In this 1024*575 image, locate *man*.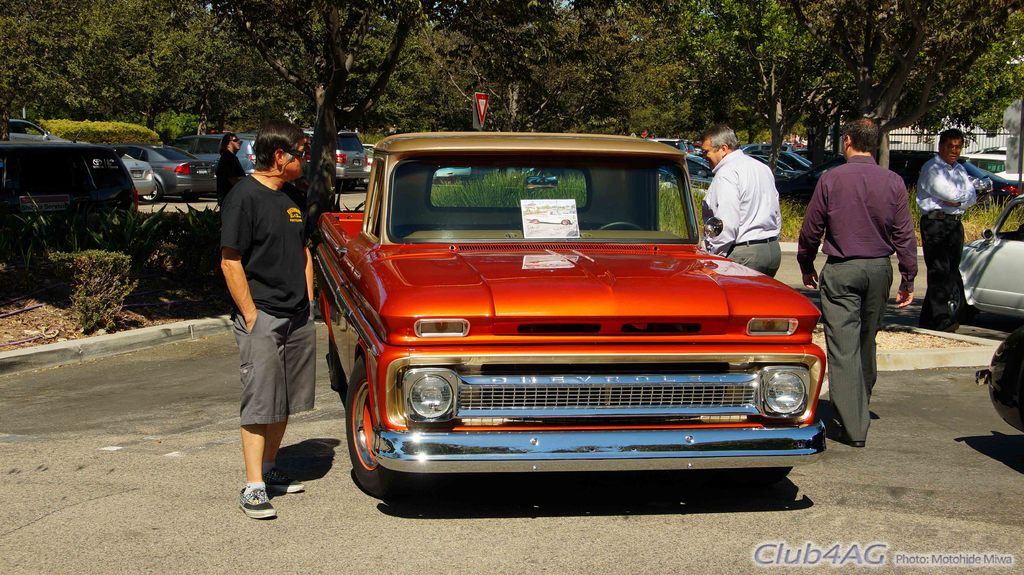
Bounding box: (x1=916, y1=130, x2=994, y2=328).
